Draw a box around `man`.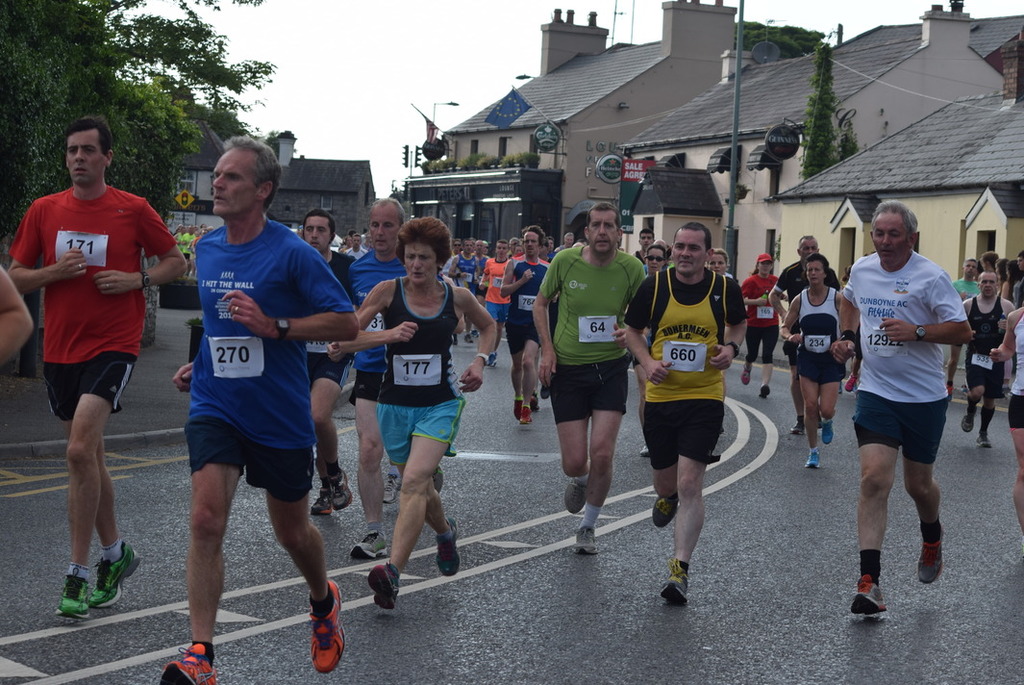
472:242:490:273.
